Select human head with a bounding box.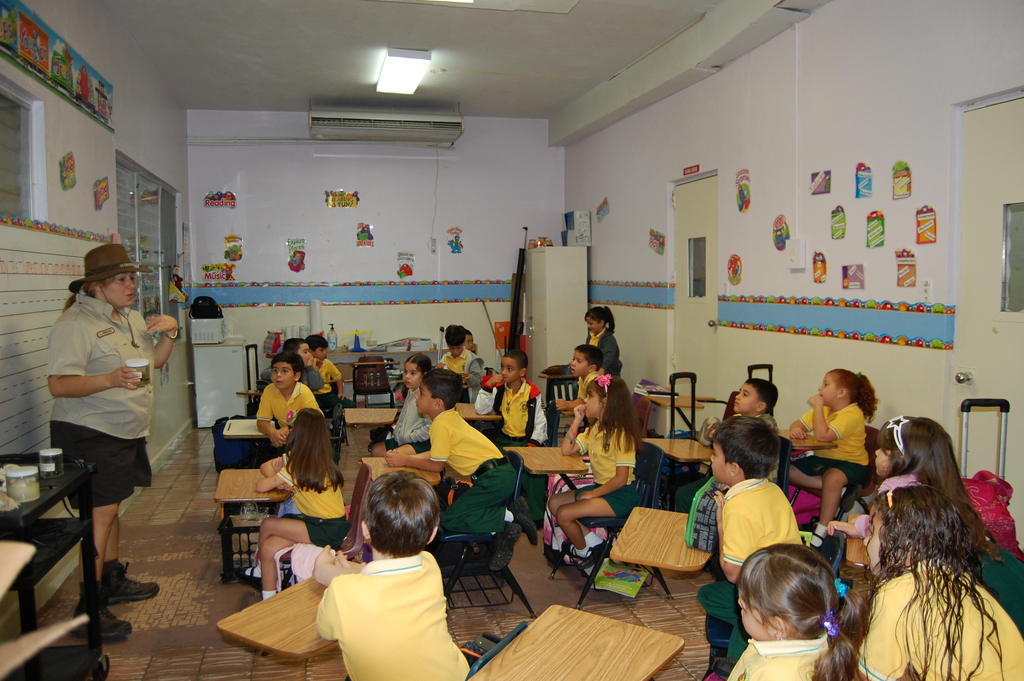
region(289, 405, 331, 454).
